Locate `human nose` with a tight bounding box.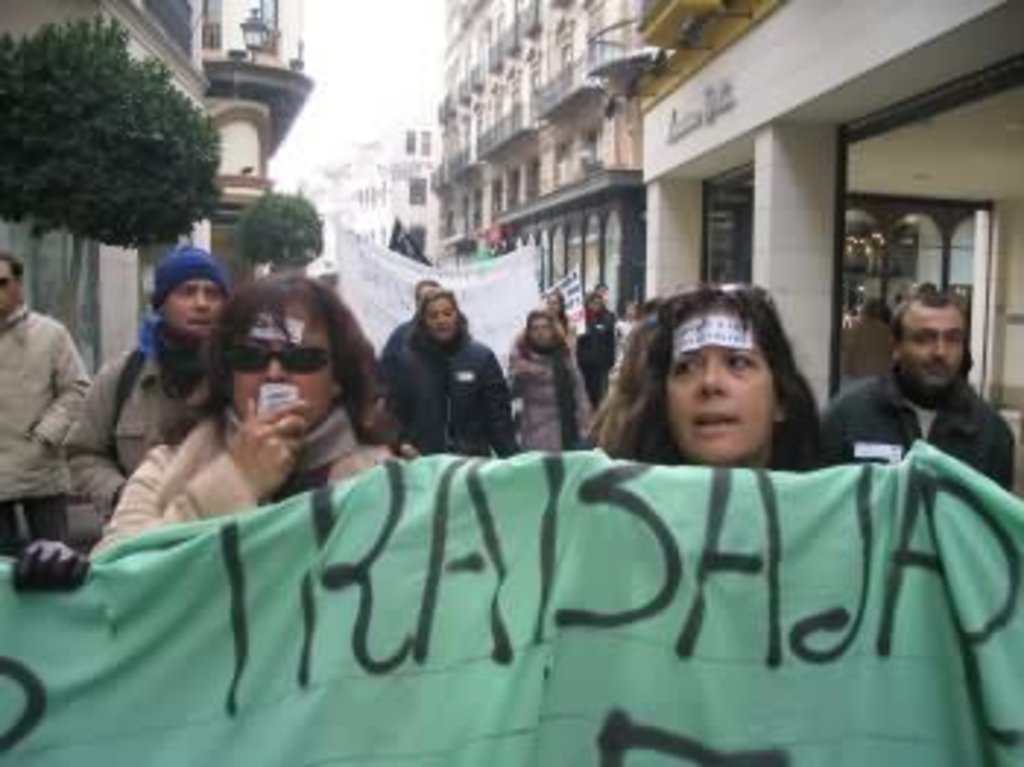
<region>693, 354, 734, 398</region>.
